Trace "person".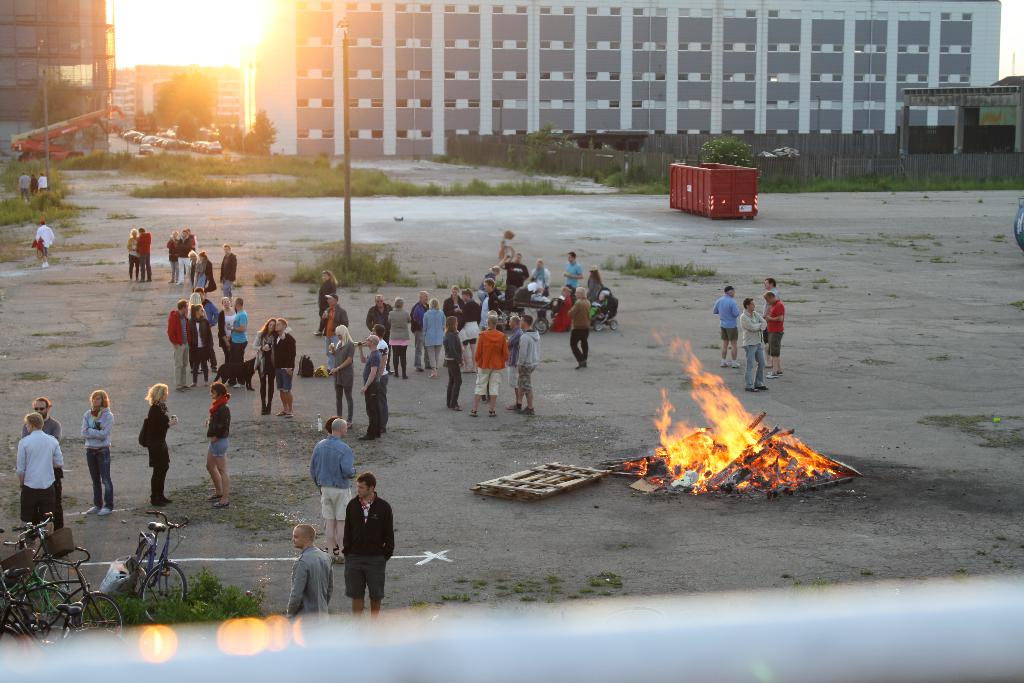
Traced to [left=138, top=224, right=154, bottom=283].
